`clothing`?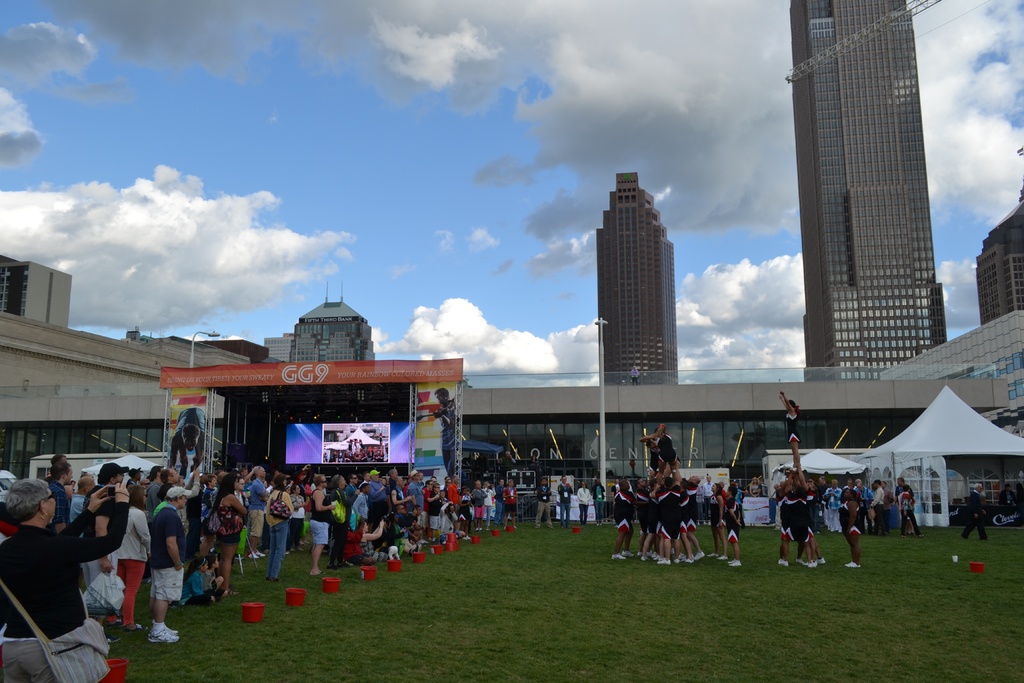
<box>618,483,632,532</box>
